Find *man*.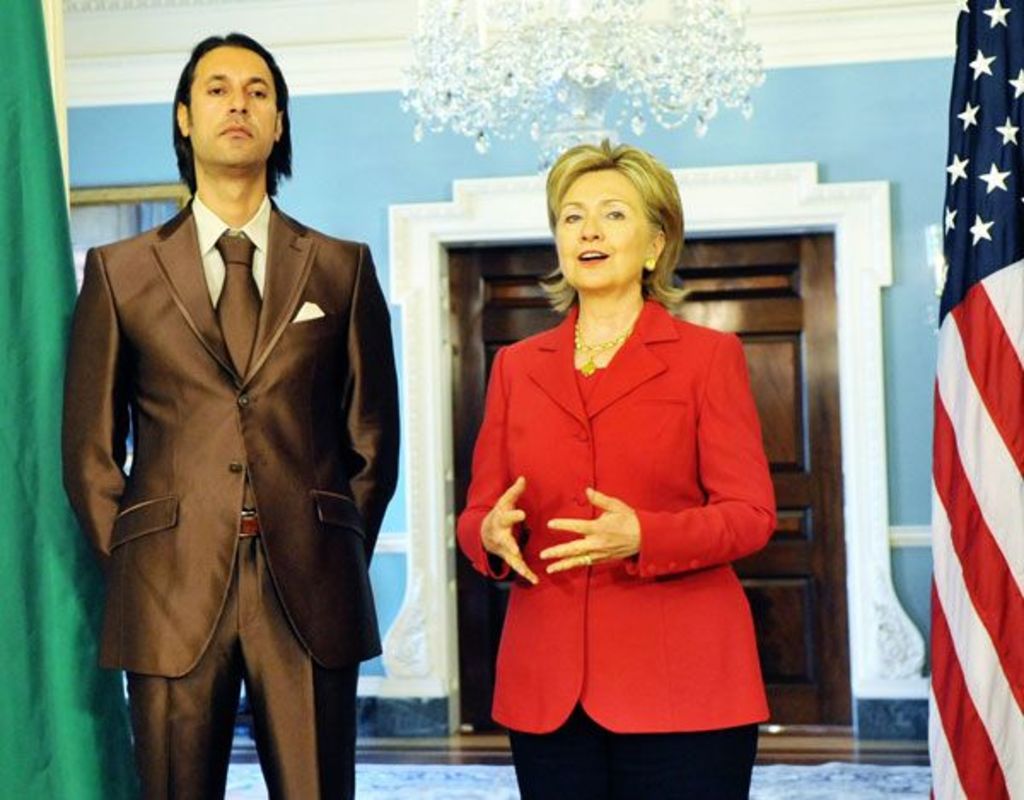
[left=43, top=22, right=377, bottom=799].
